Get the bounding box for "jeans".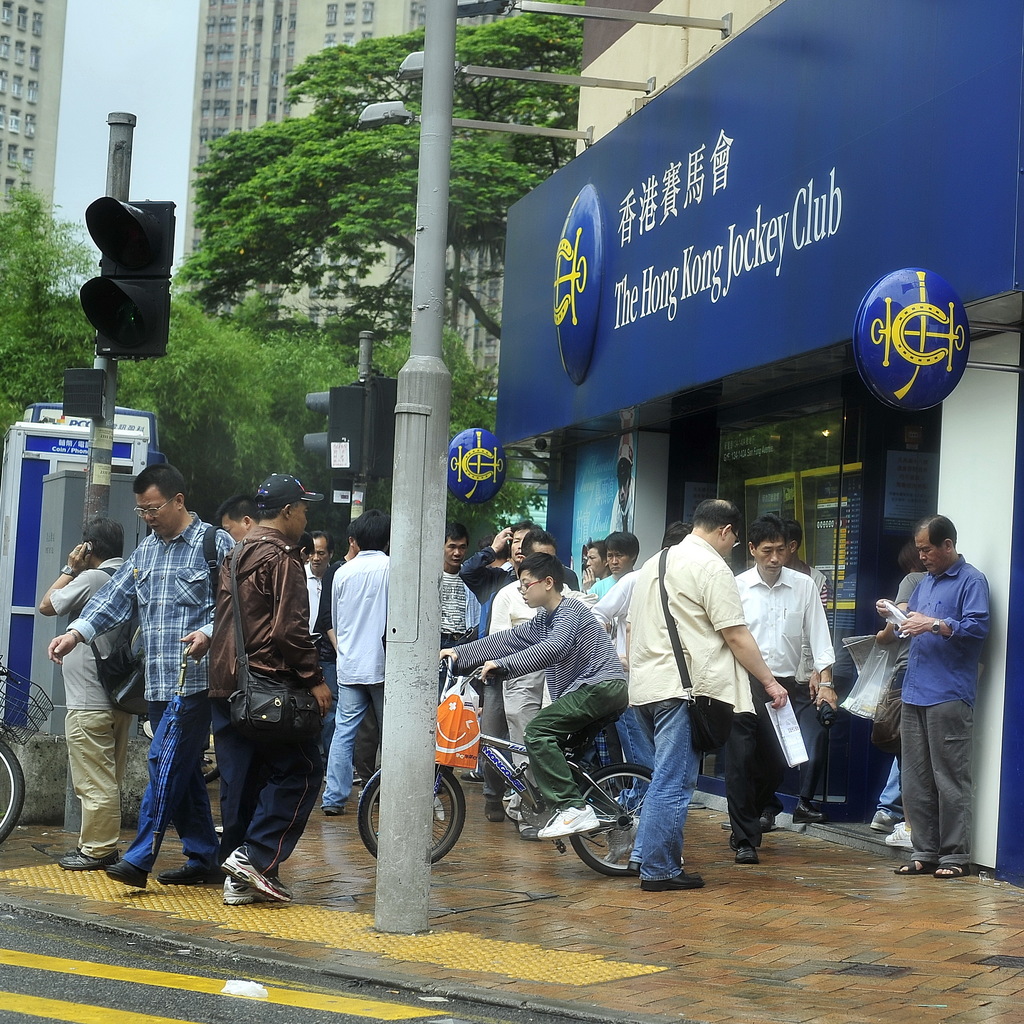
<bbox>877, 749, 907, 824</bbox>.
